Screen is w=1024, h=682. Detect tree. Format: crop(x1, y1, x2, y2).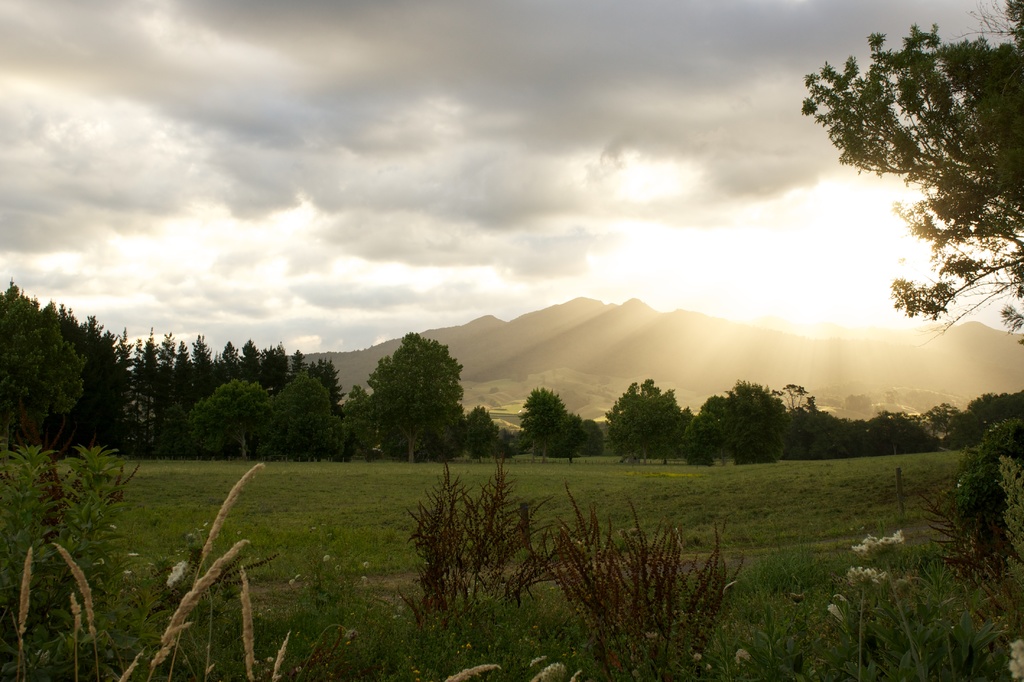
crop(271, 365, 330, 463).
